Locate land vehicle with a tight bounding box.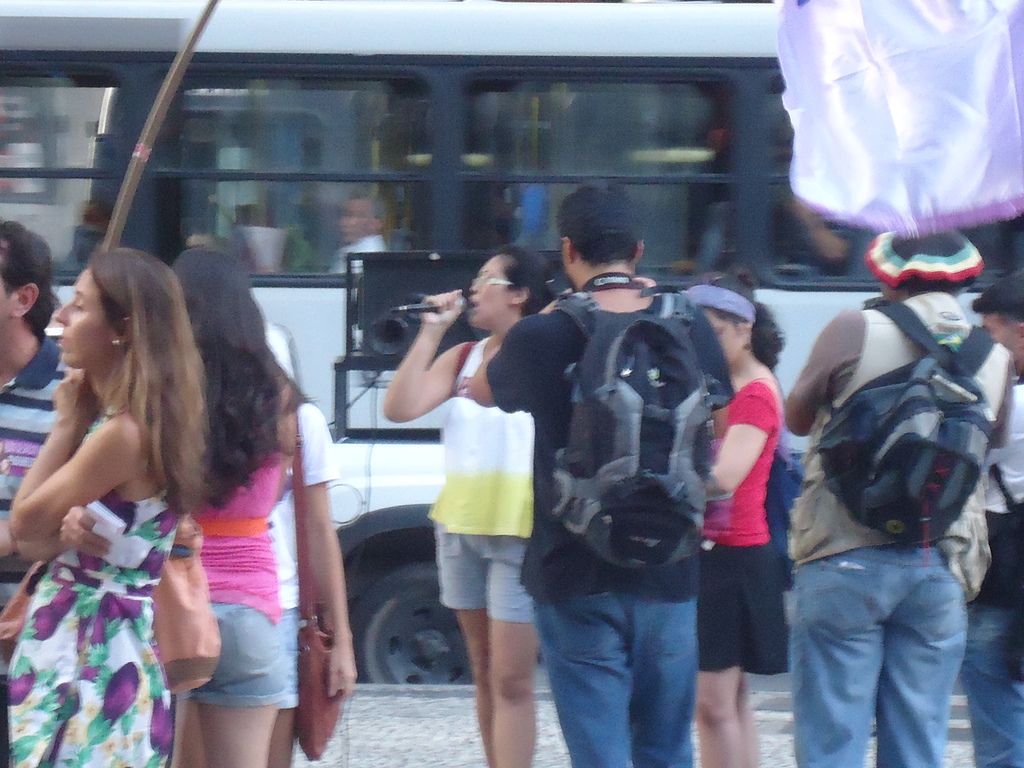
Rect(0, 0, 1023, 685).
